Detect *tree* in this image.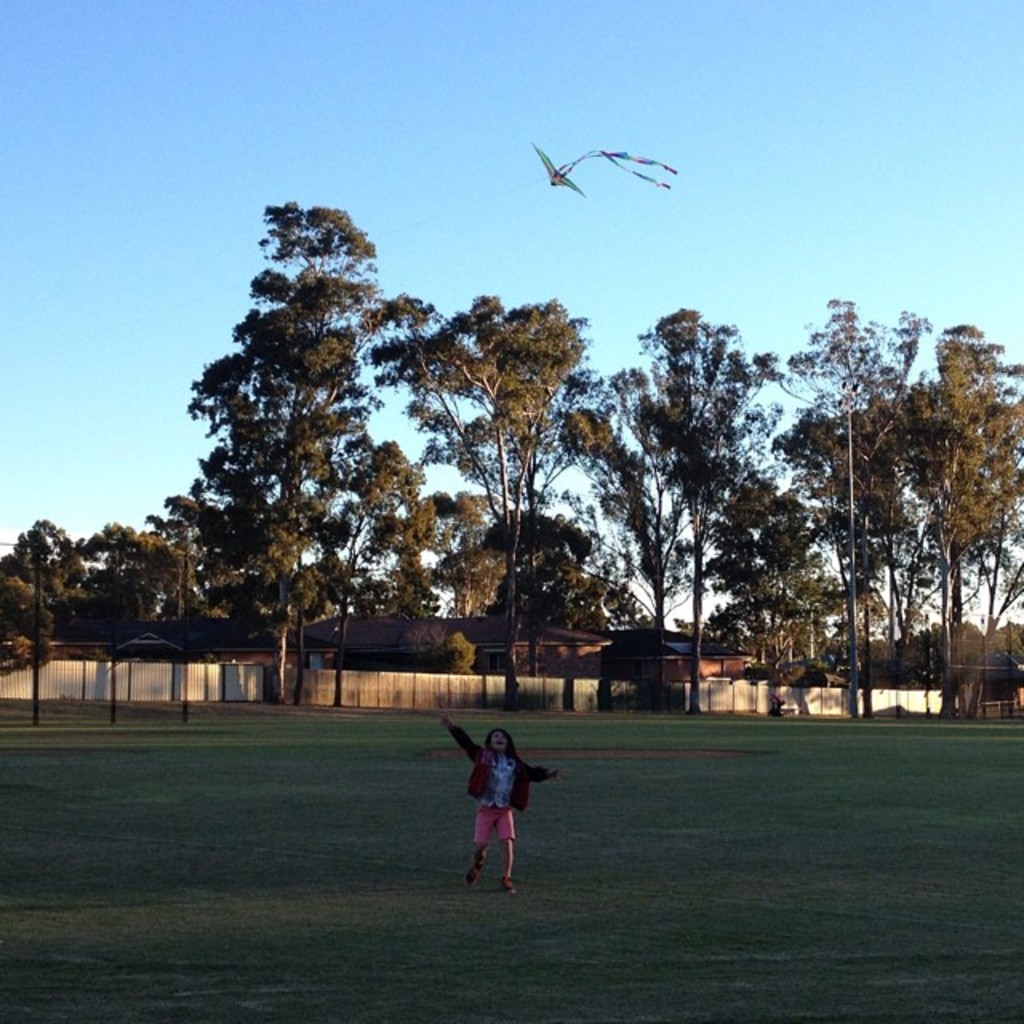
Detection: region(488, 507, 594, 562).
